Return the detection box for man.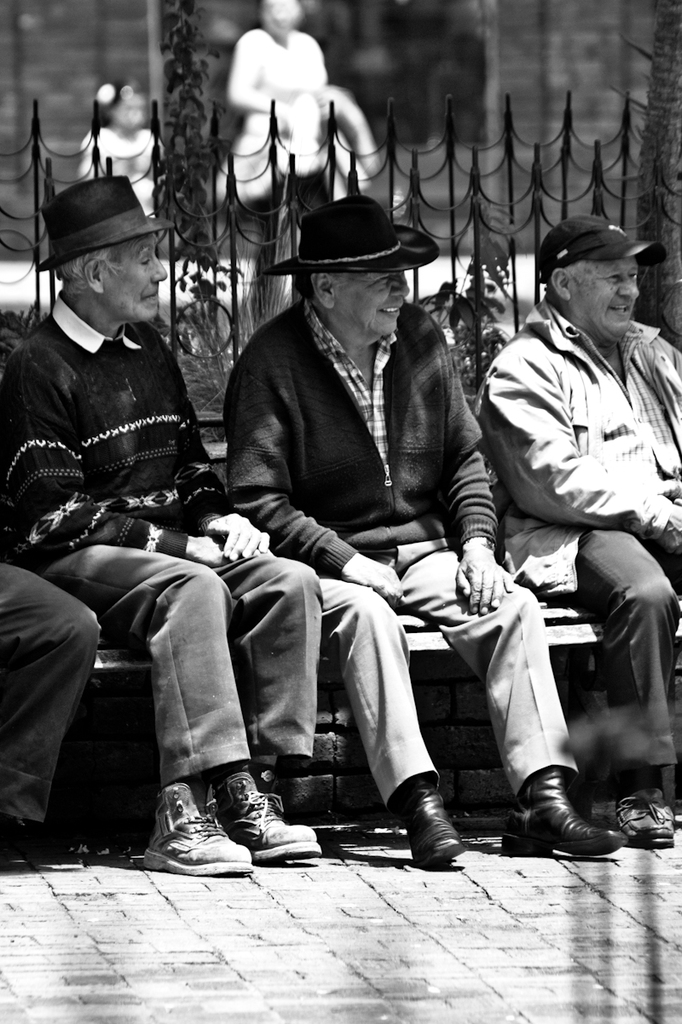
box(0, 198, 325, 870).
